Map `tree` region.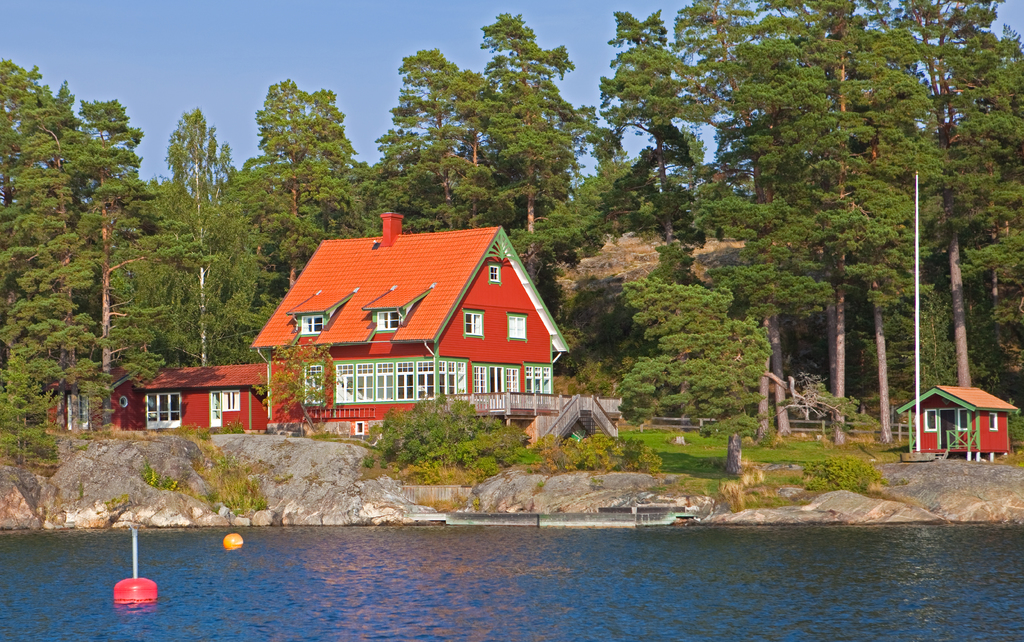
Mapped to BBox(124, 109, 262, 363).
